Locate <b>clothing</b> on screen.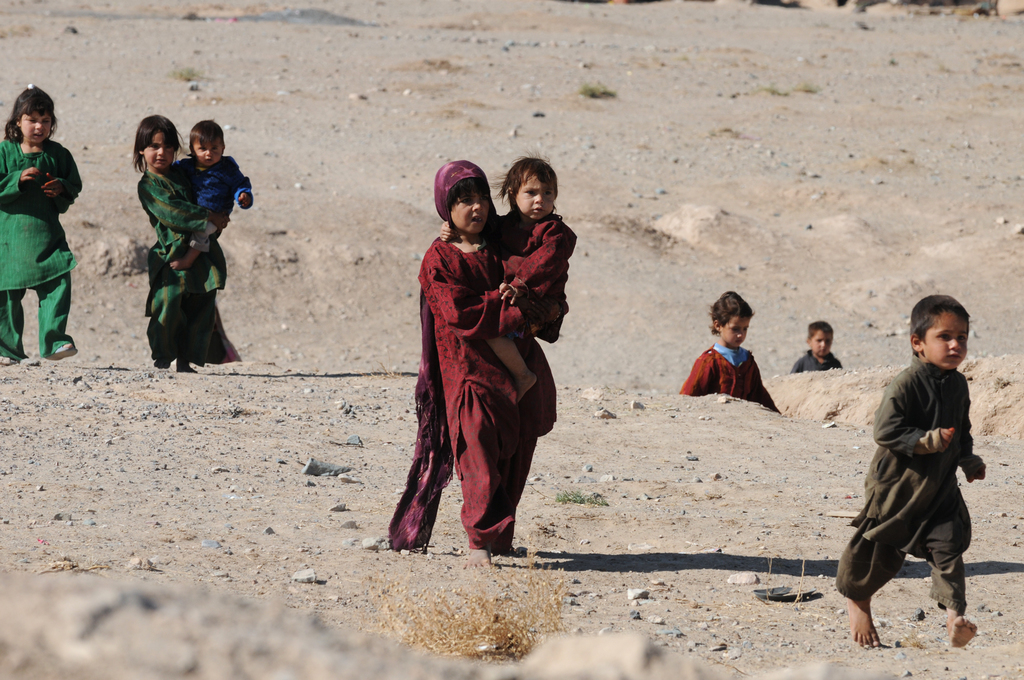
On screen at (410, 198, 546, 528).
